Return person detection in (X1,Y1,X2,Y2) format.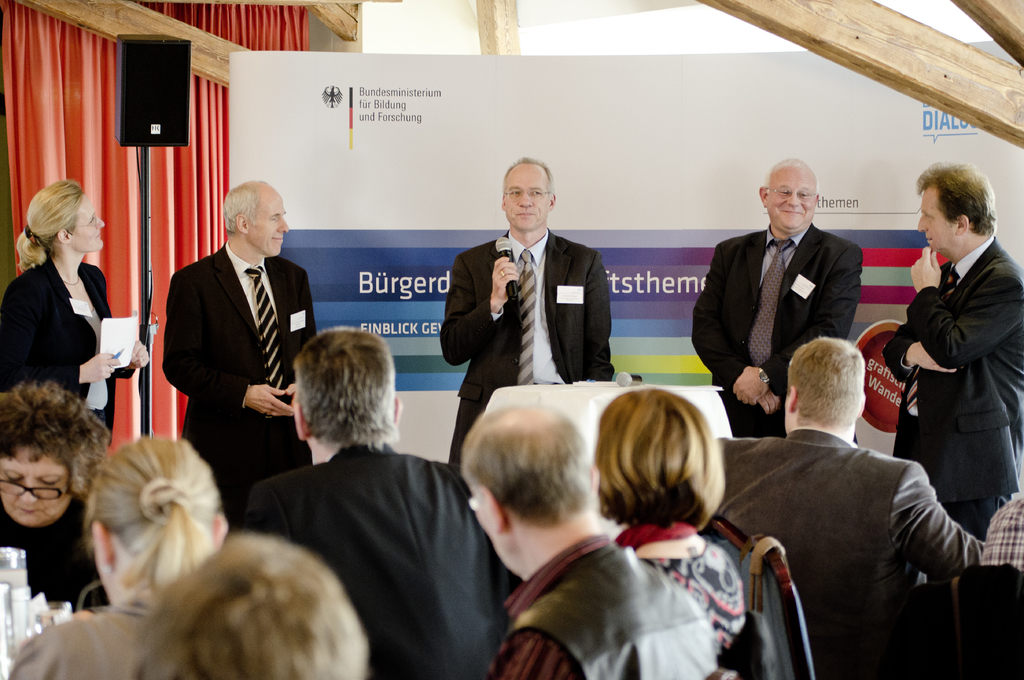
(0,378,109,611).
